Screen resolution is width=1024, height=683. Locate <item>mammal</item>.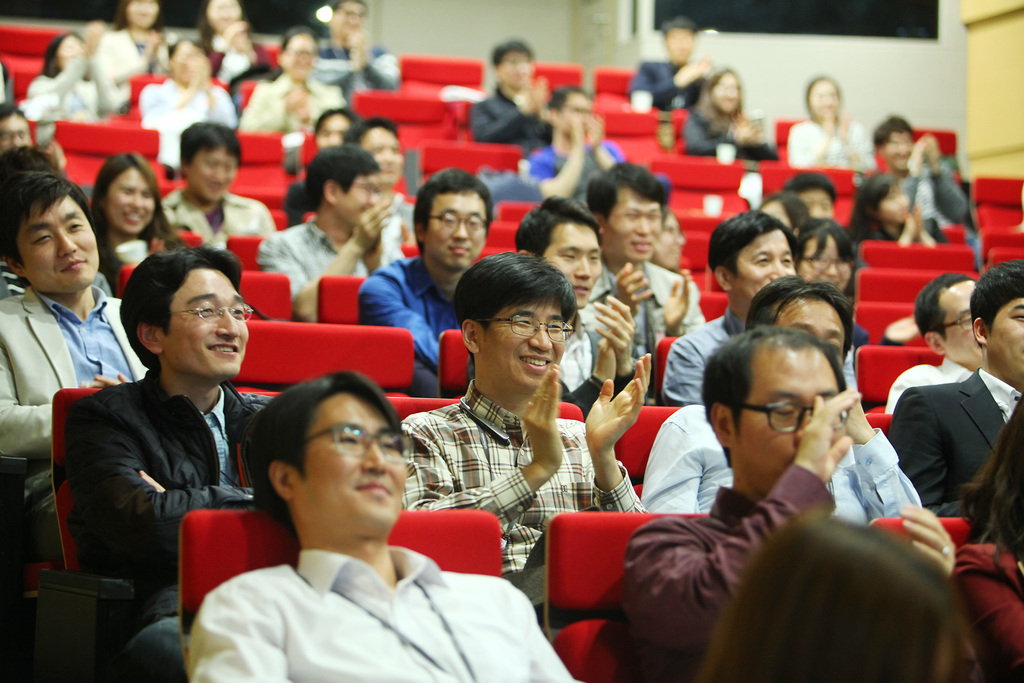
693, 509, 966, 682.
